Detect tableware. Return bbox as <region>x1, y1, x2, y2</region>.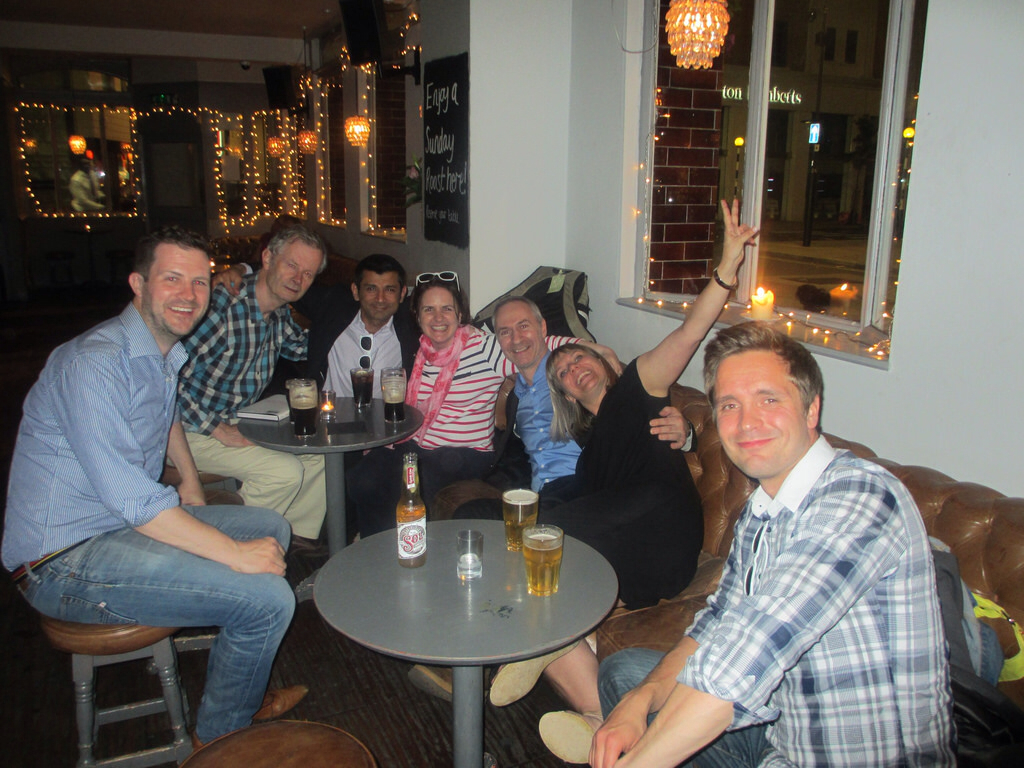
<region>347, 363, 373, 410</region>.
